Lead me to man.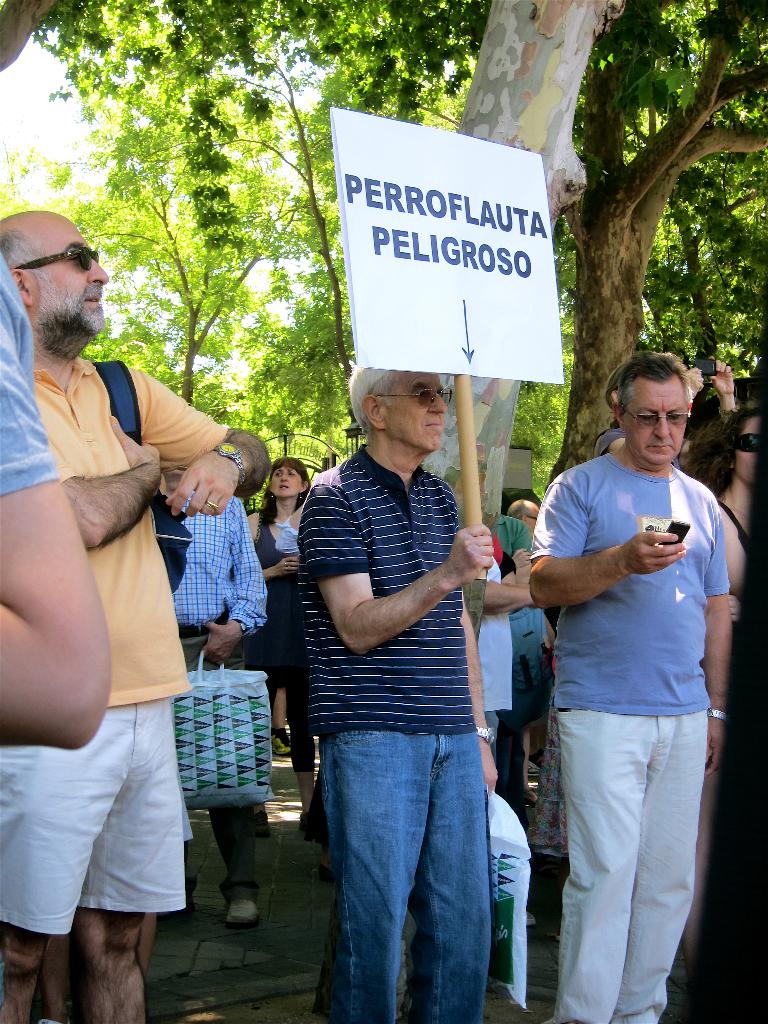
Lead to 301/363/493/1023.
